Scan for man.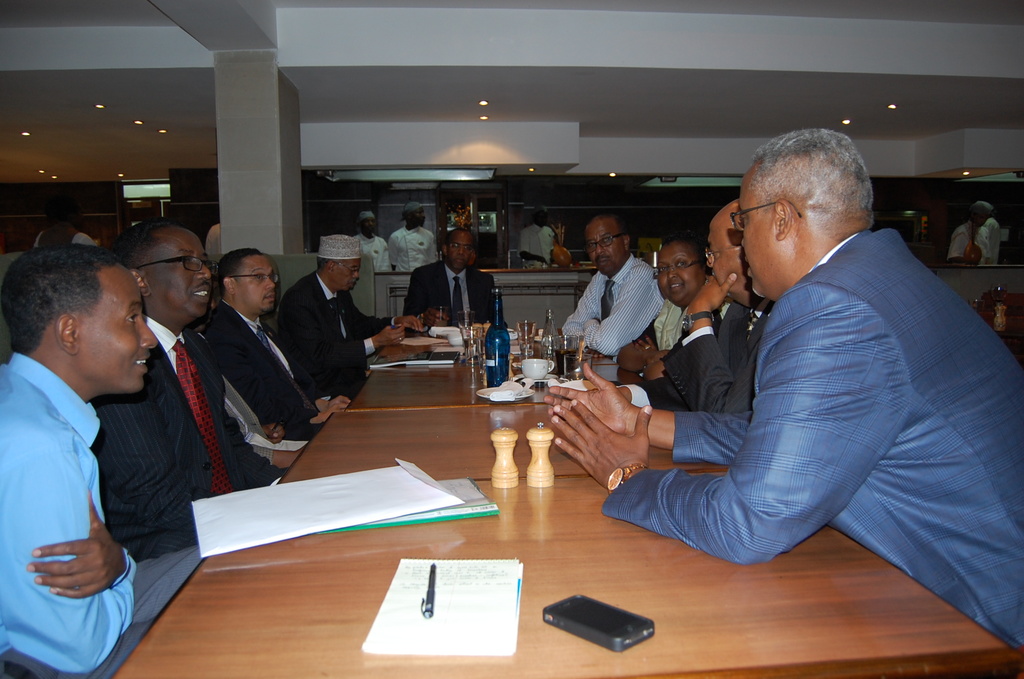
Scan result: bbox(611, 129, 1005, 643).
